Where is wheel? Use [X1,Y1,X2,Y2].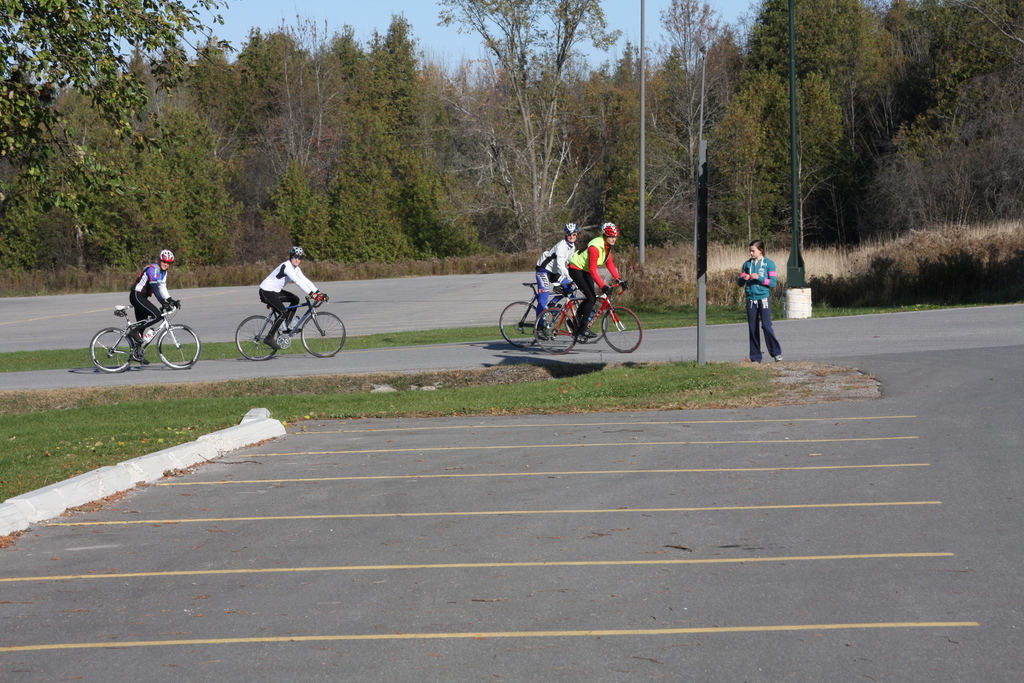
[531,309,577,352].
